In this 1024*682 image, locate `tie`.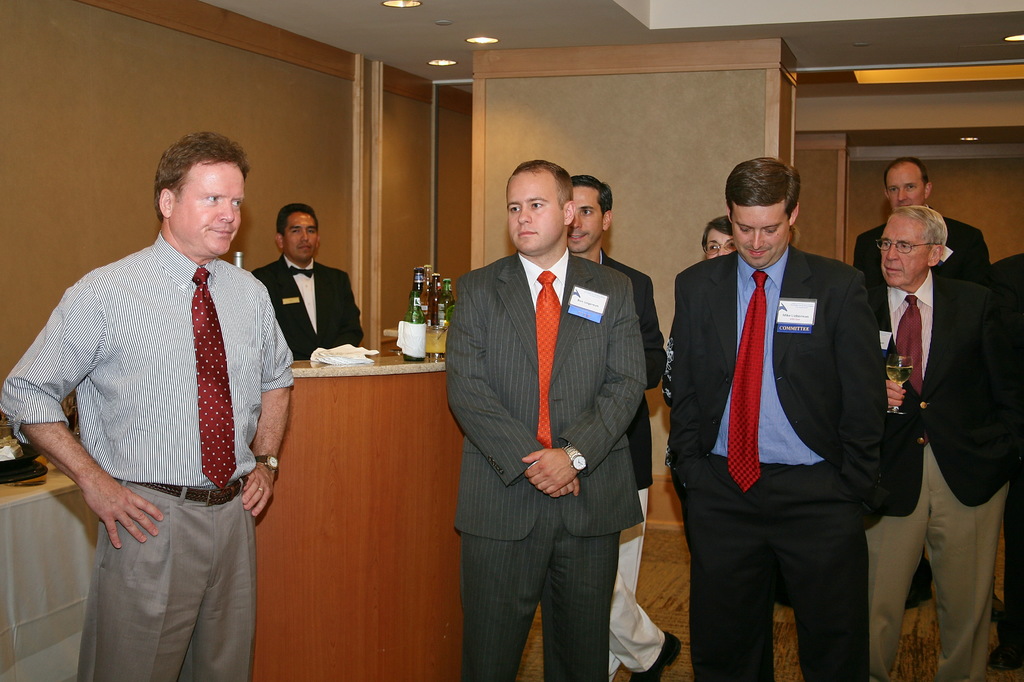
Bounding box: x1=288 y1=264 x2=315 y2=282.
